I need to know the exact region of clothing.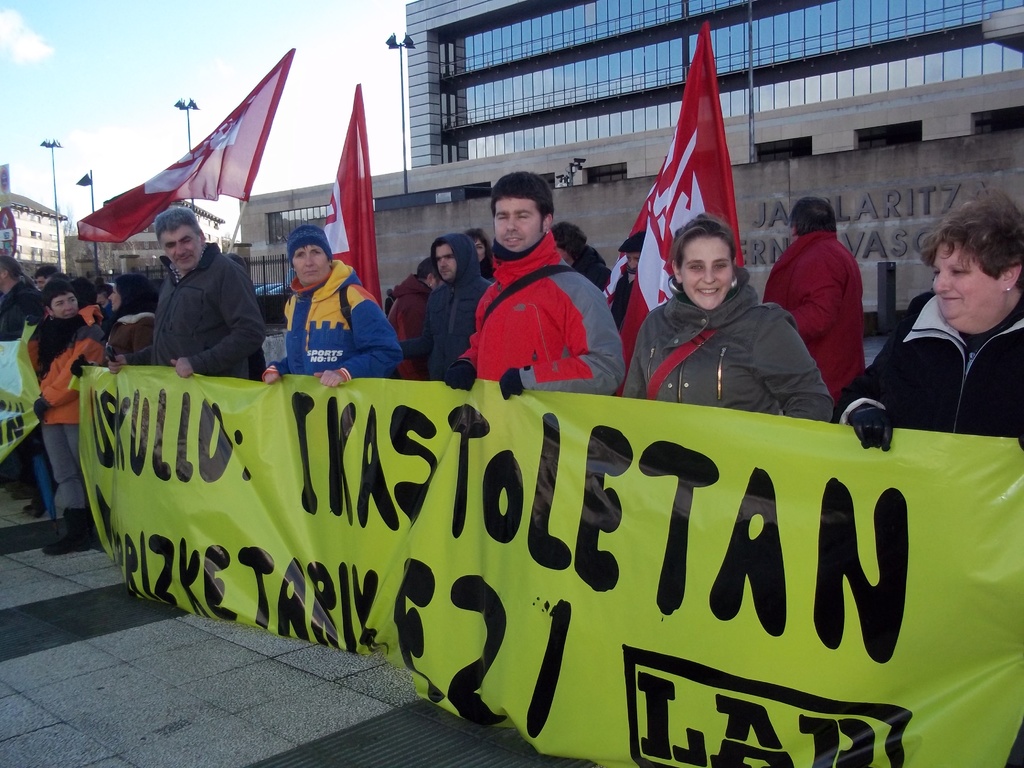
Region: 401,238,490,383.
